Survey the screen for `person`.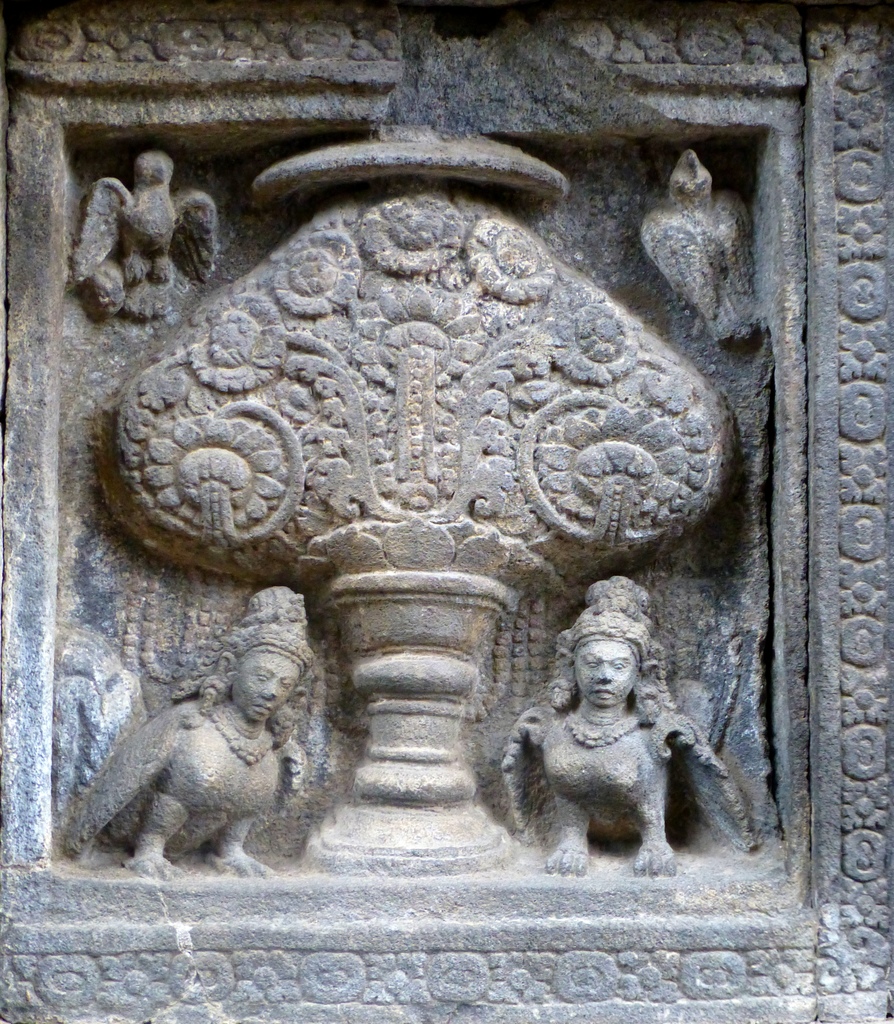
Survey found: {"x1": 496, "y1": 575, "x2": 752, "y2": 877}.
